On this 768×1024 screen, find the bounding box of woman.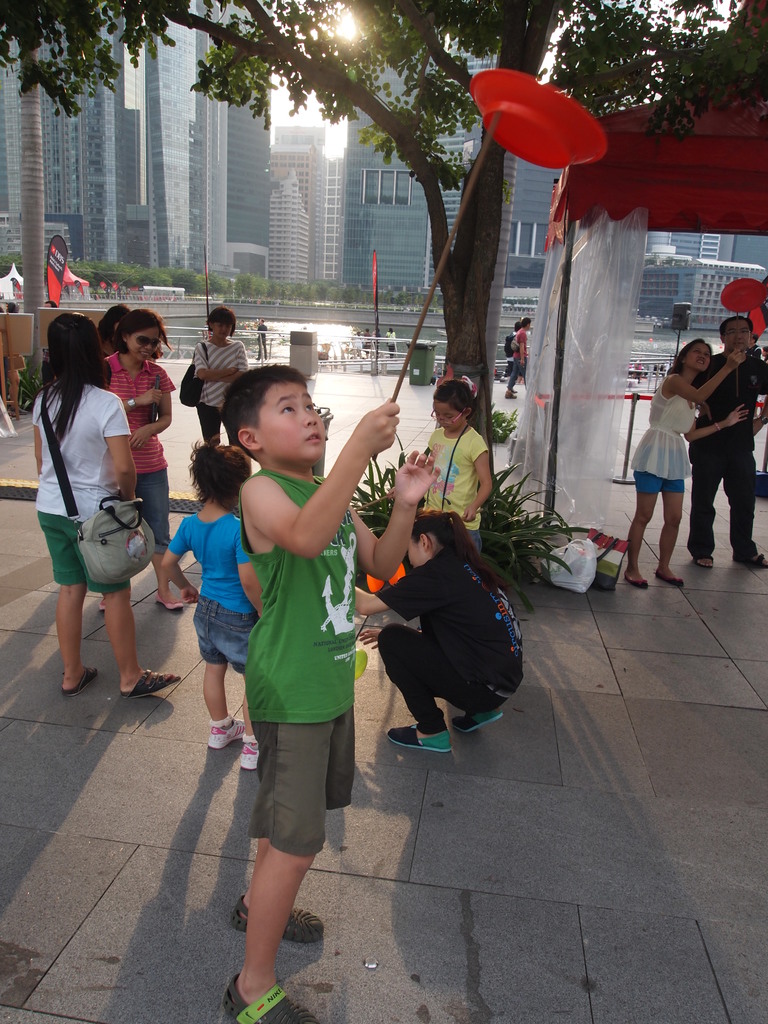
Bounding box: 195, 304, 254, 468.
